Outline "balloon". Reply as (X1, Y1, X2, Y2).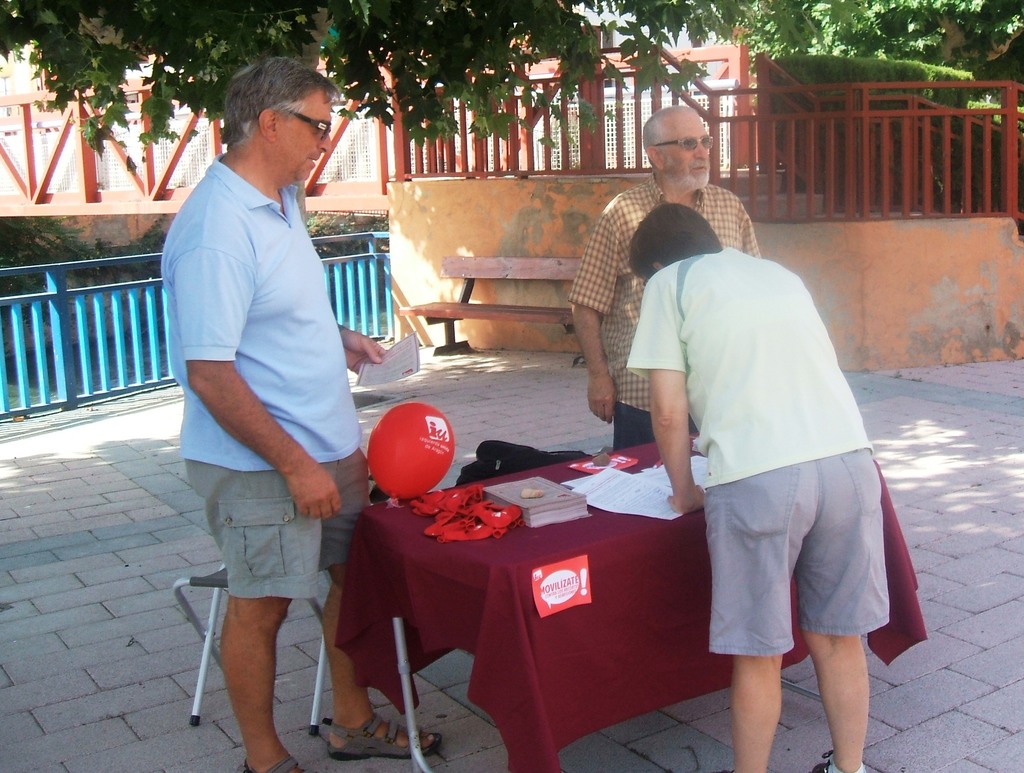
(367, 404, 451, 504).
